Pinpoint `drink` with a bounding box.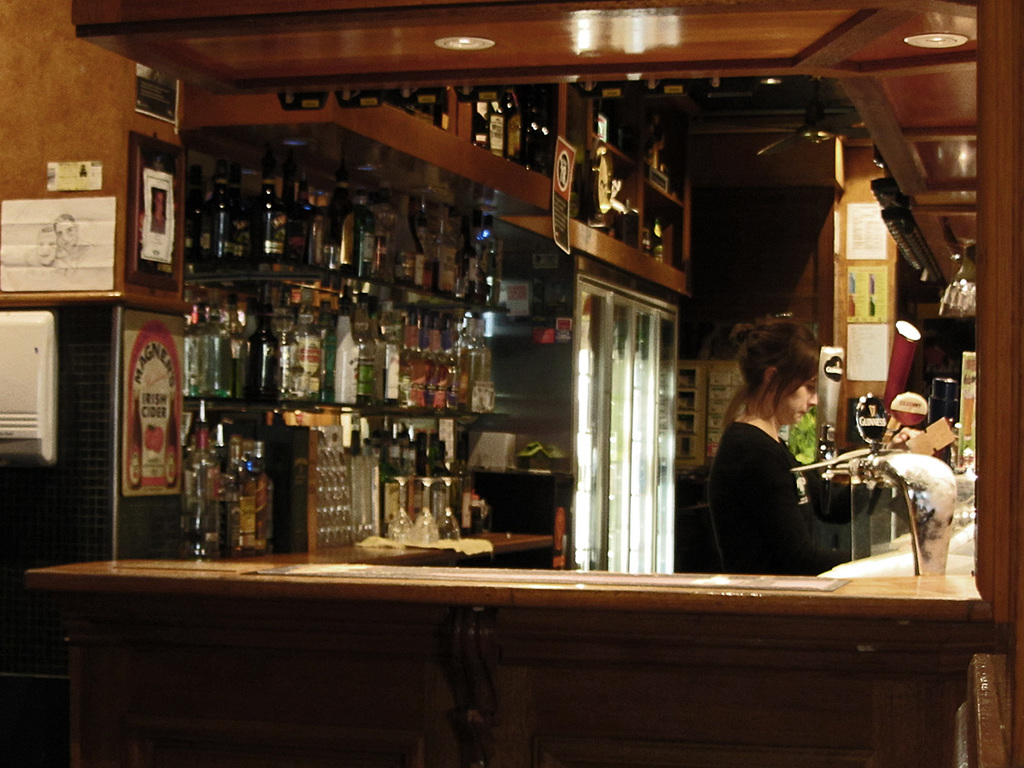
<bbox>448, 463, 470, 534</bbox>.
